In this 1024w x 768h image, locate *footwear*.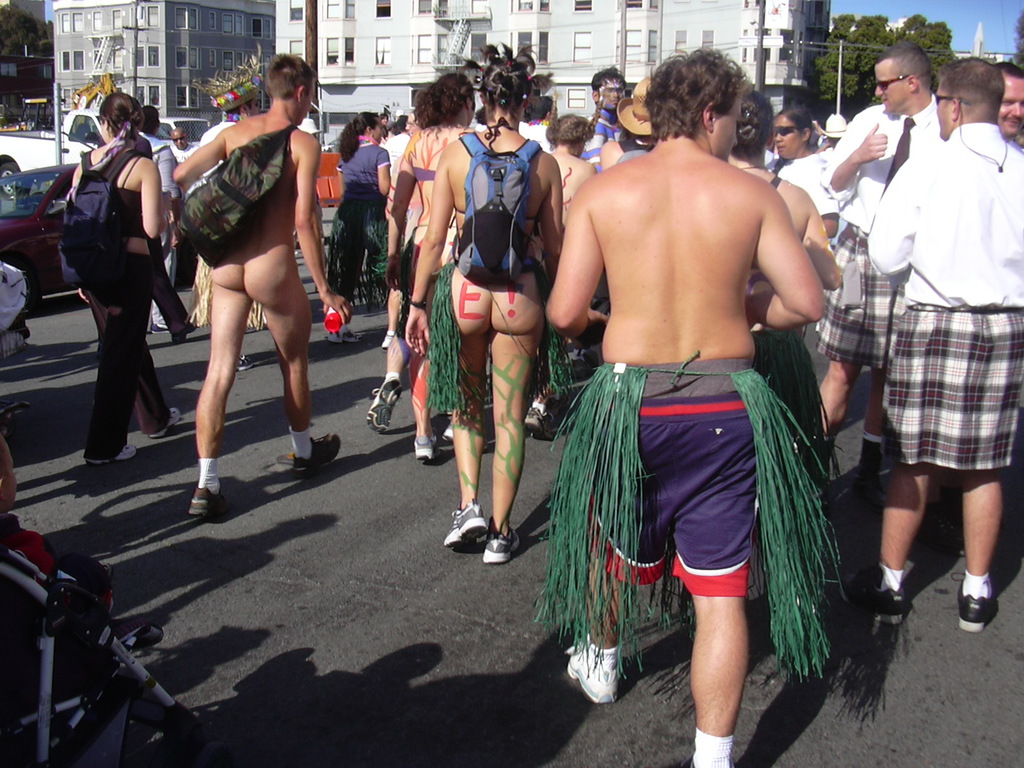
Bounding box: bbox=[915, 509, 968, 557].
